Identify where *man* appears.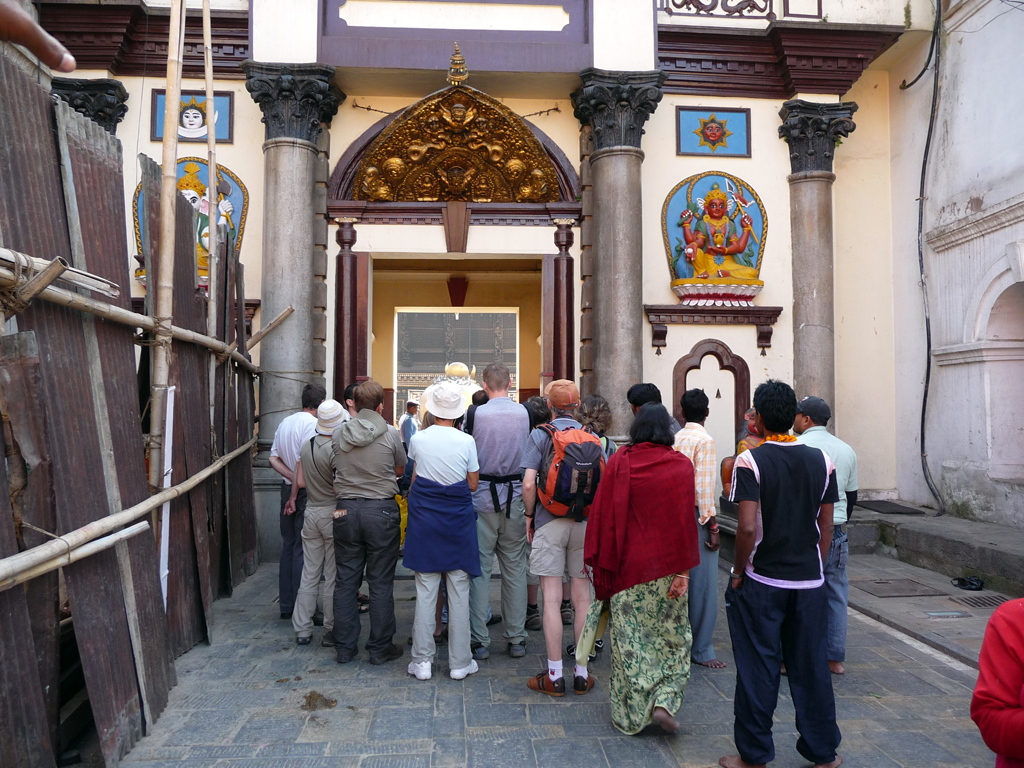
Appears at box(346, 384, 359, 418).
